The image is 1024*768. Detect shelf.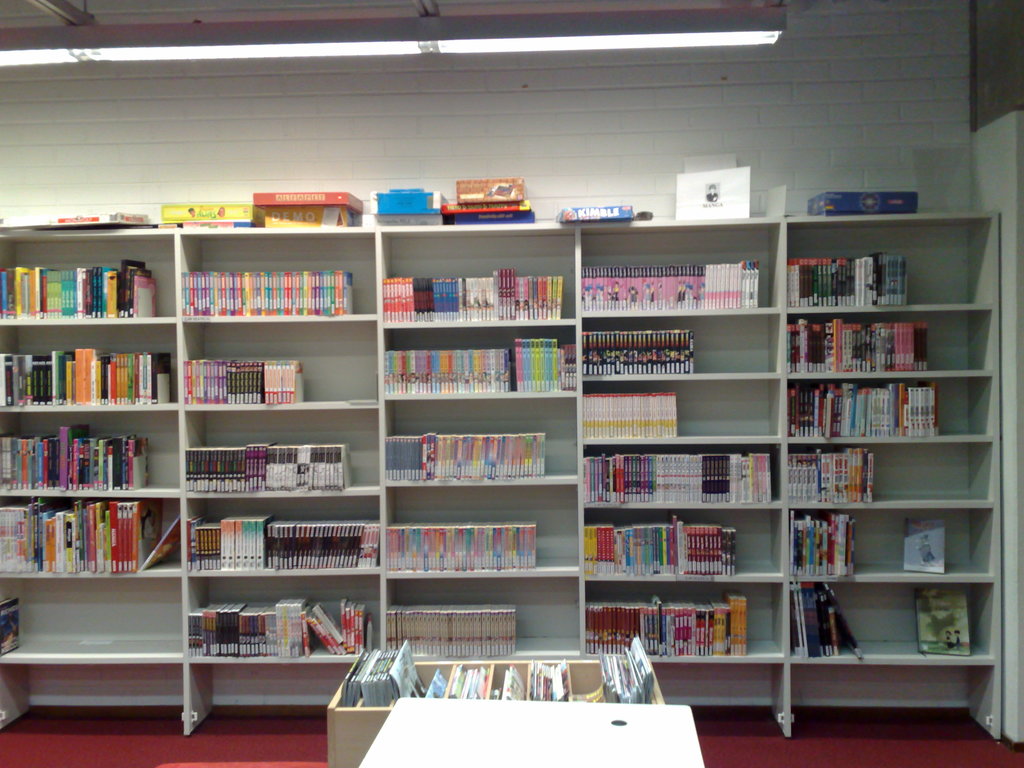
Detection: x1=781 y1=374 x2=1005 y2=440.
